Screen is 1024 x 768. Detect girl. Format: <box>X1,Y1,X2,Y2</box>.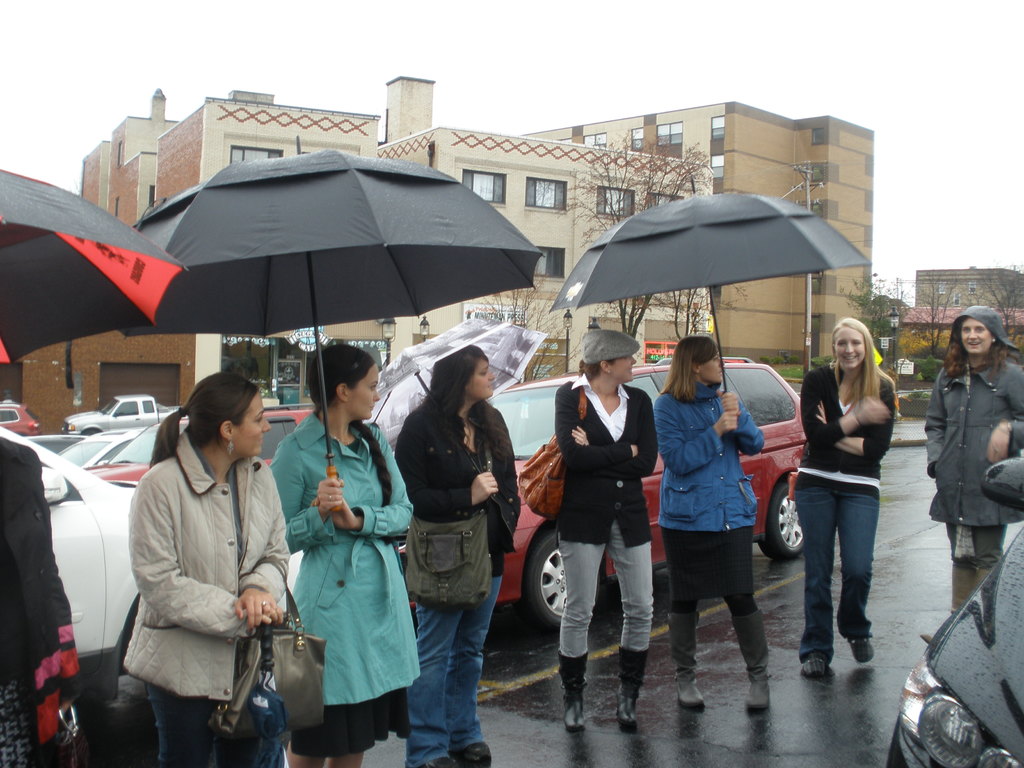
<box>126,376,296,767</box>.
